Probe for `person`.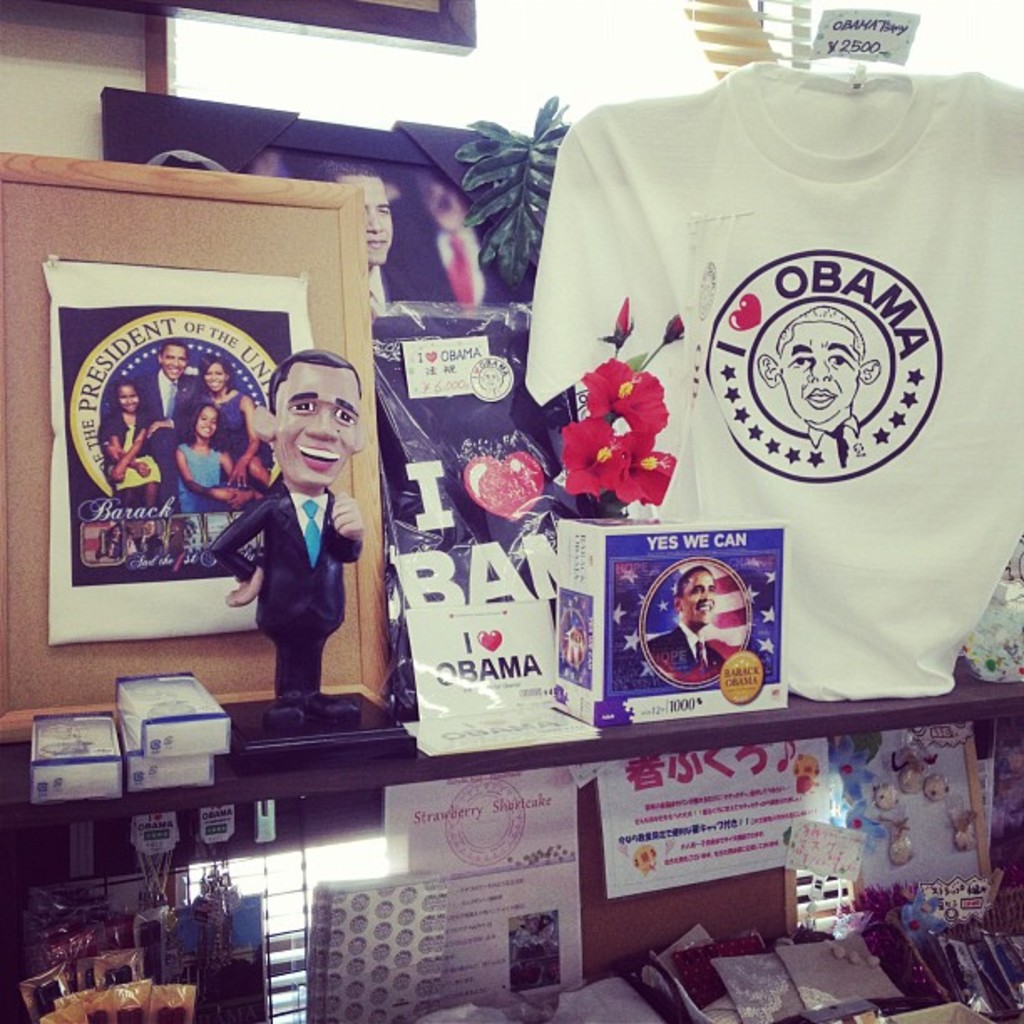
Probe result: l=97, t=524, r=122, b=559.
